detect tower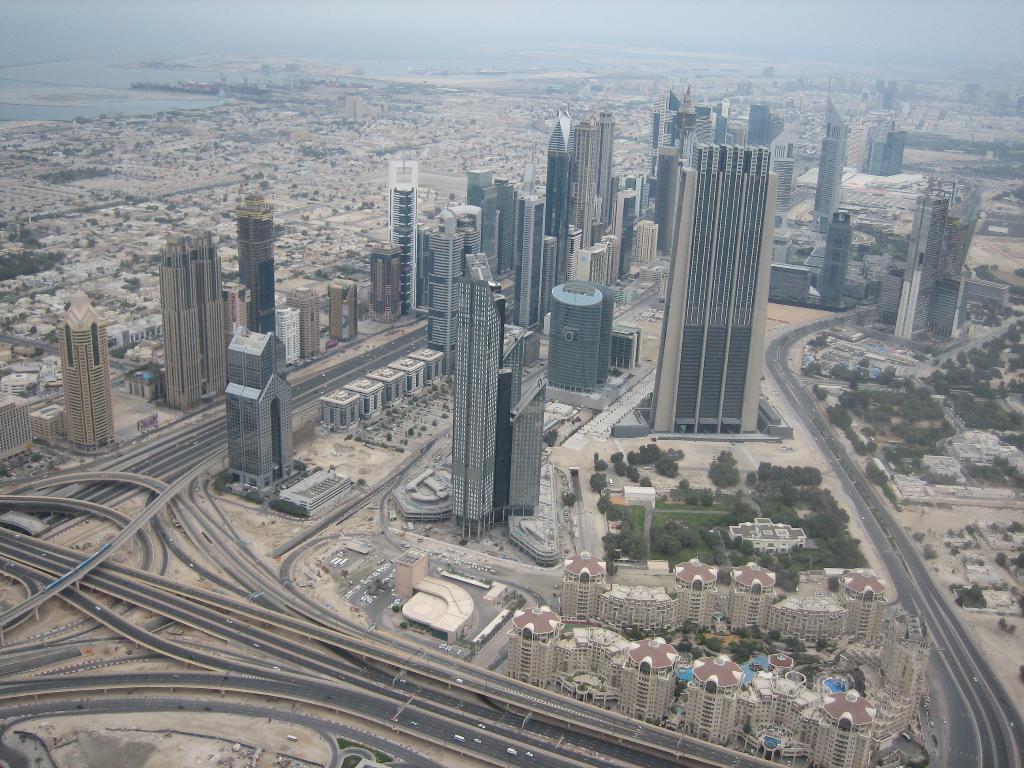
243,186,282,358
